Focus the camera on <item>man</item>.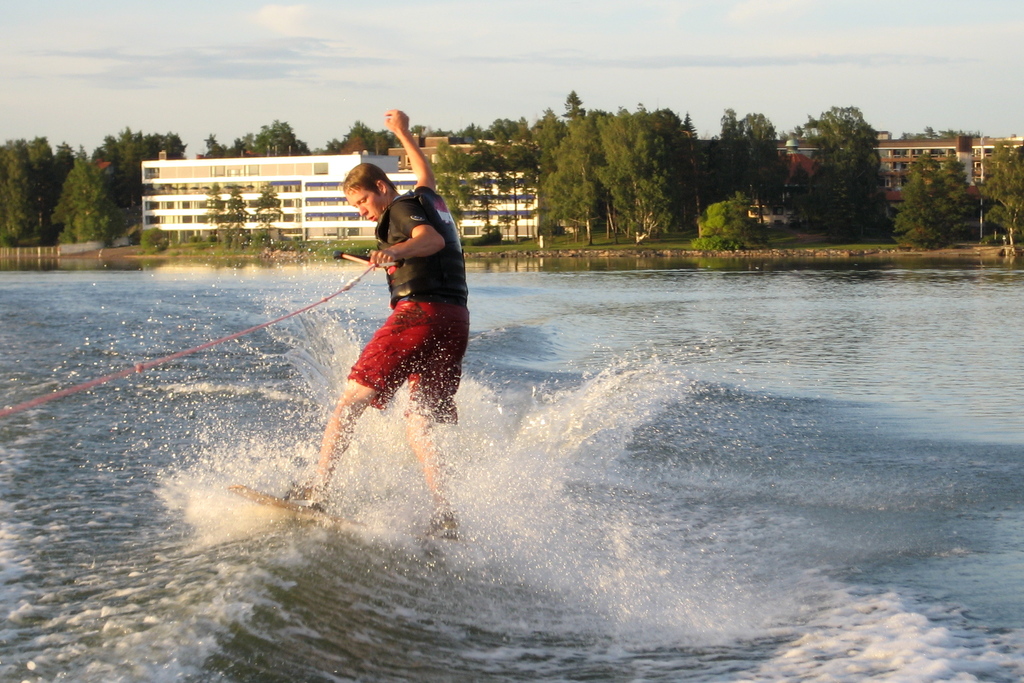
Focus region: [299,107,482,536].
